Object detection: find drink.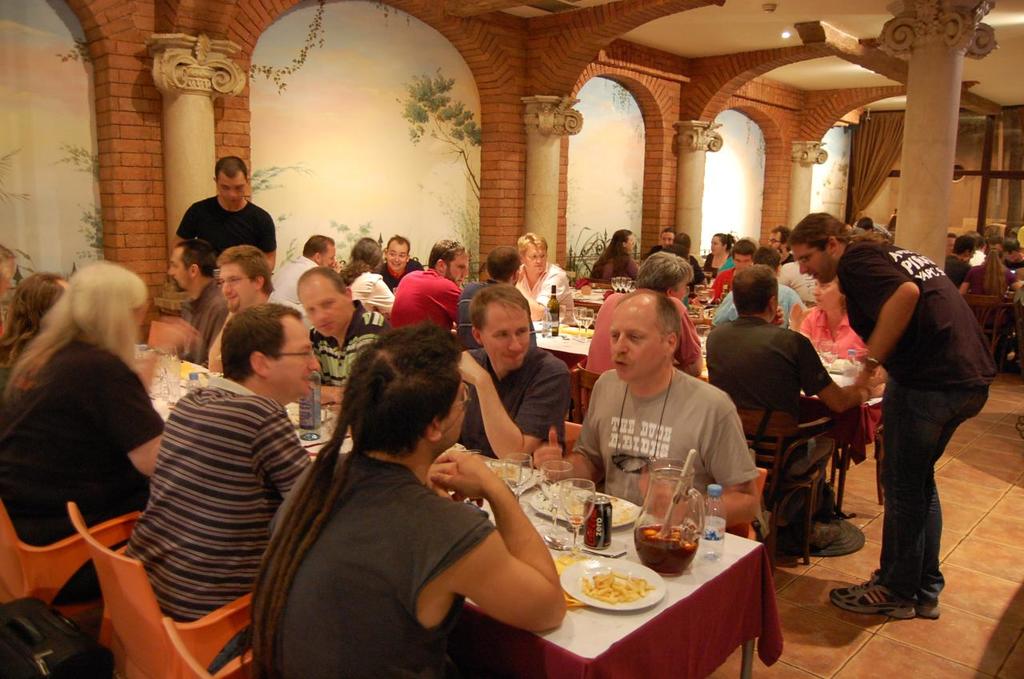
rect(822, 353, 837, 363).
